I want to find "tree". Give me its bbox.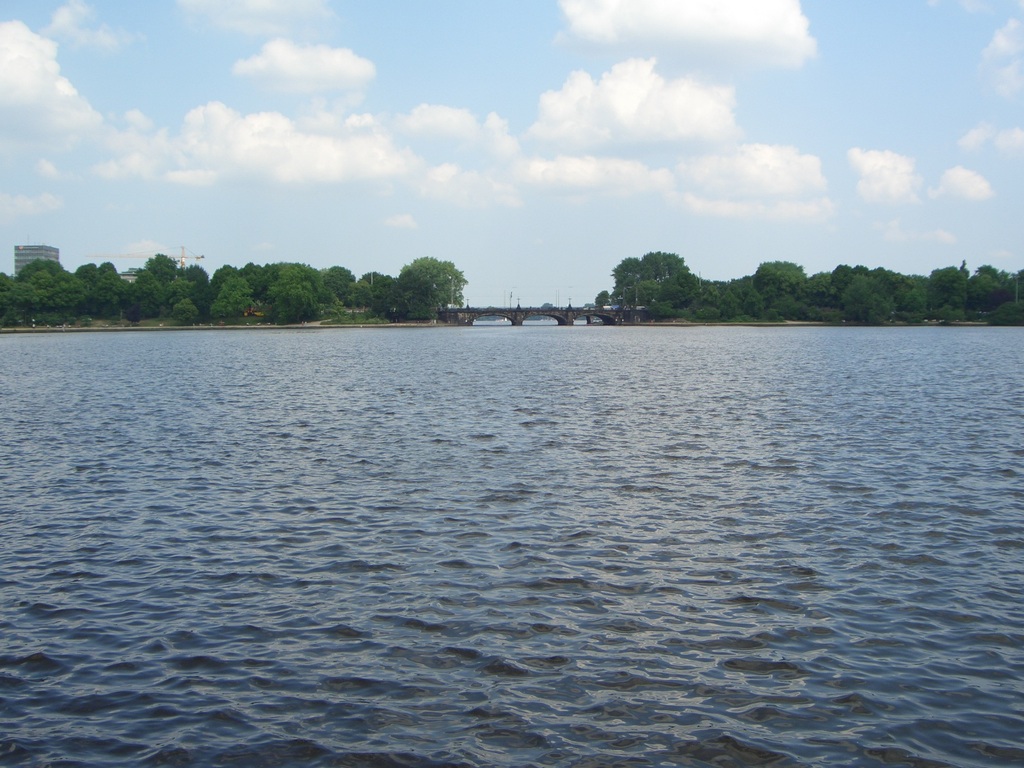
box(270, 257, 326, 300).
